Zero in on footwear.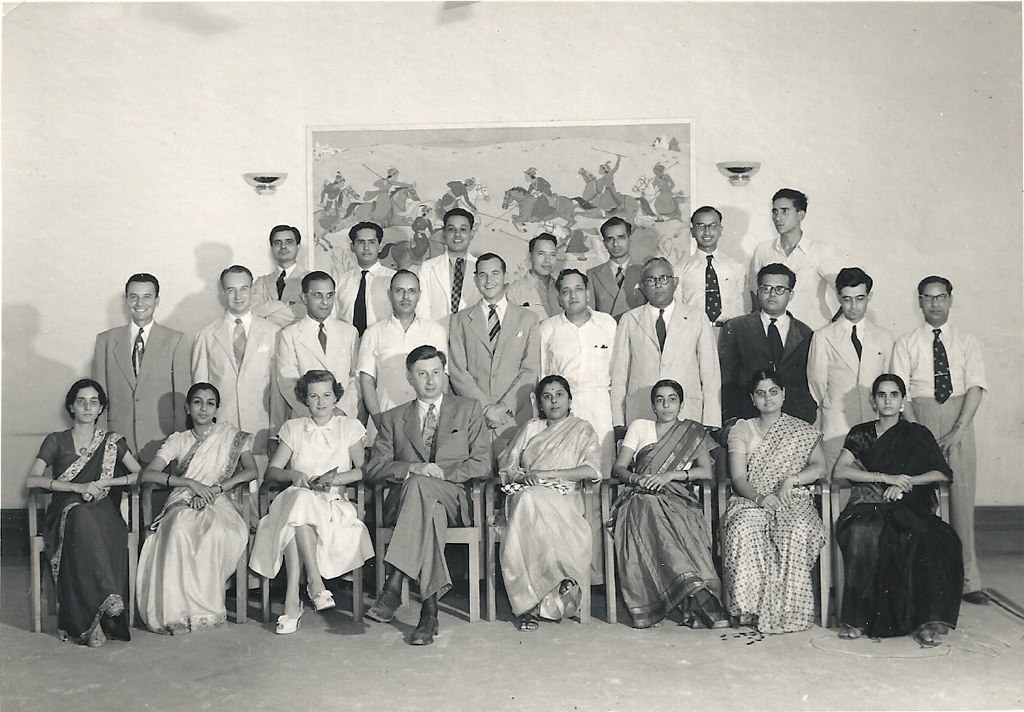
Zeroed in: (x1=273, y1=596, x2=303, y2=632).
